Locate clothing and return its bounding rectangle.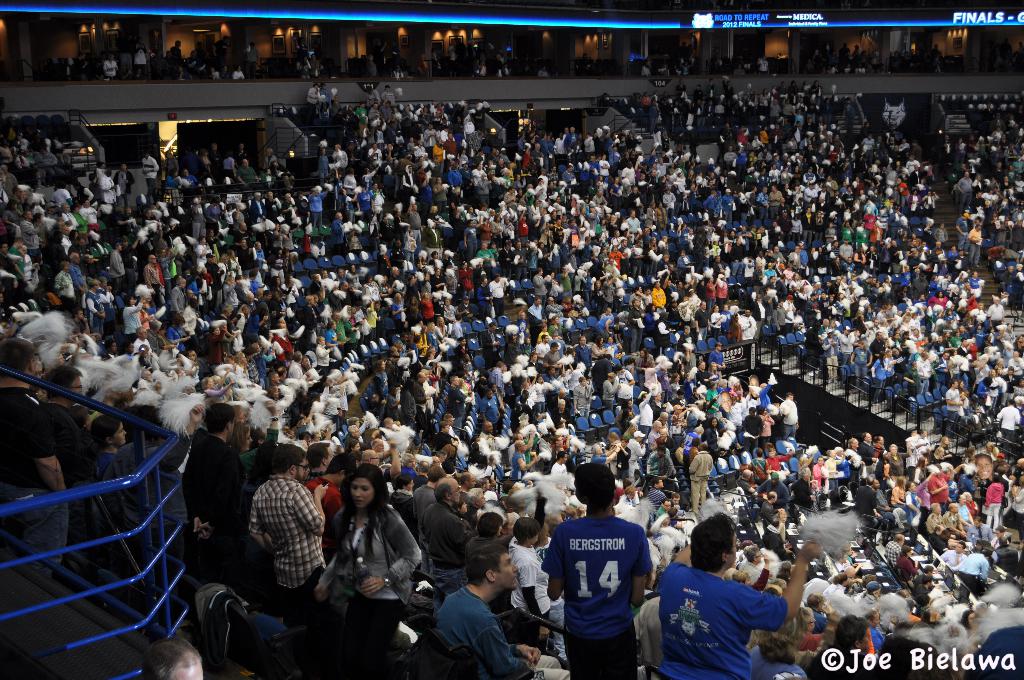
314 341 332 362.
